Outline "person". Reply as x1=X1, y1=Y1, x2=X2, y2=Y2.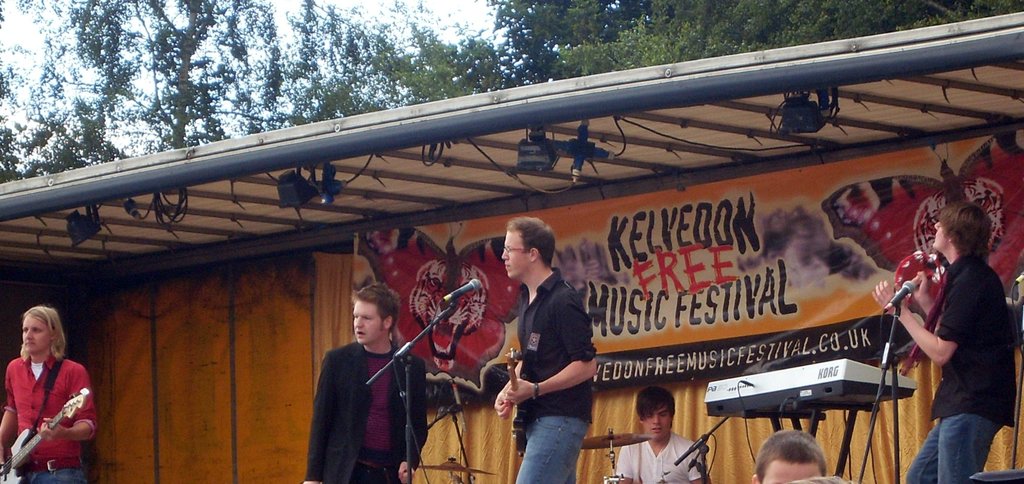
x1=312, y1=275, x2=423, y2=483.
